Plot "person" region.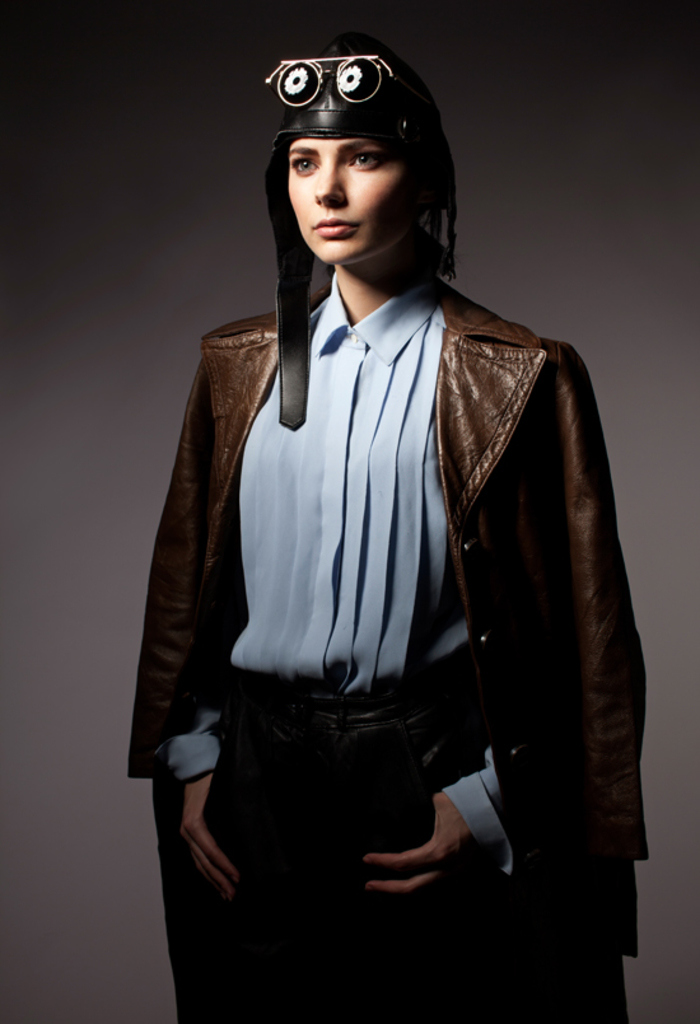
Plotted at locate(121, 48, 649, 1023).
